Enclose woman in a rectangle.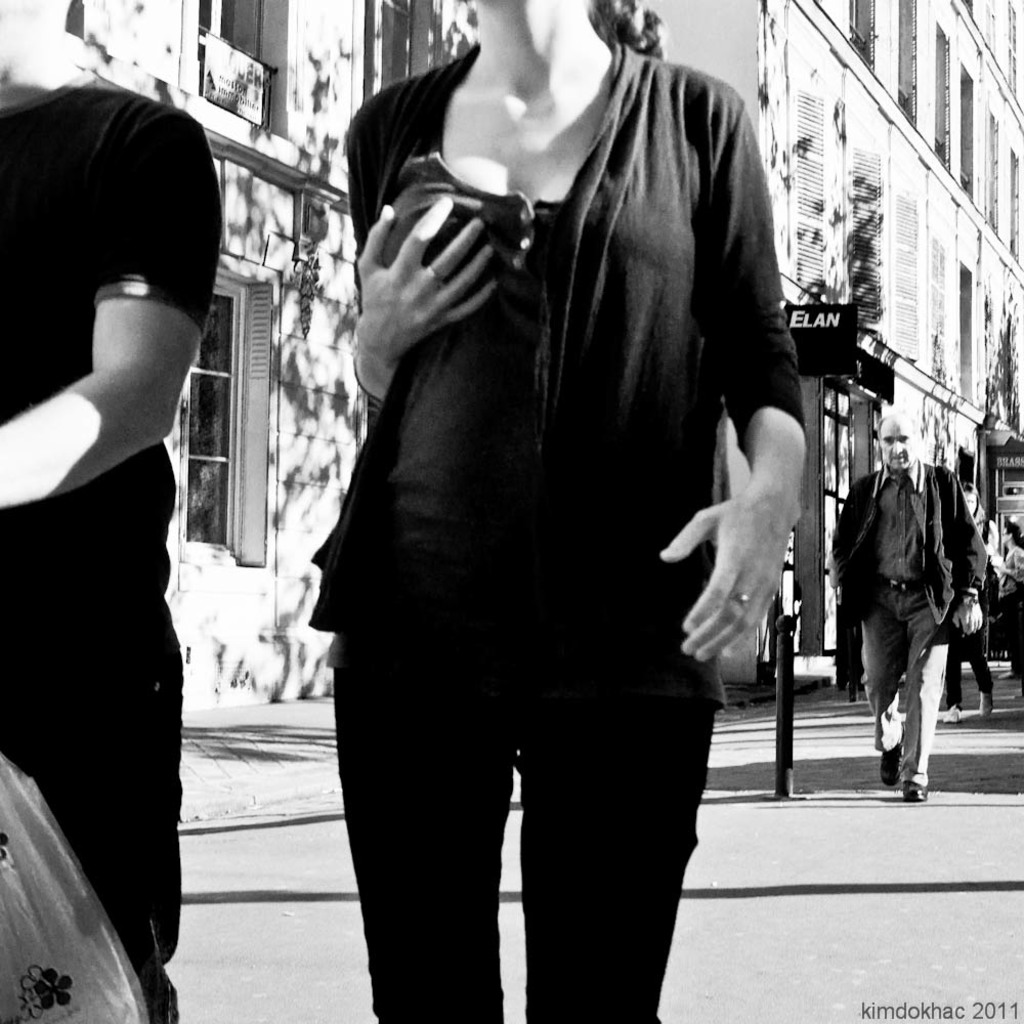
Rect(997, 525, 1023, 685).
